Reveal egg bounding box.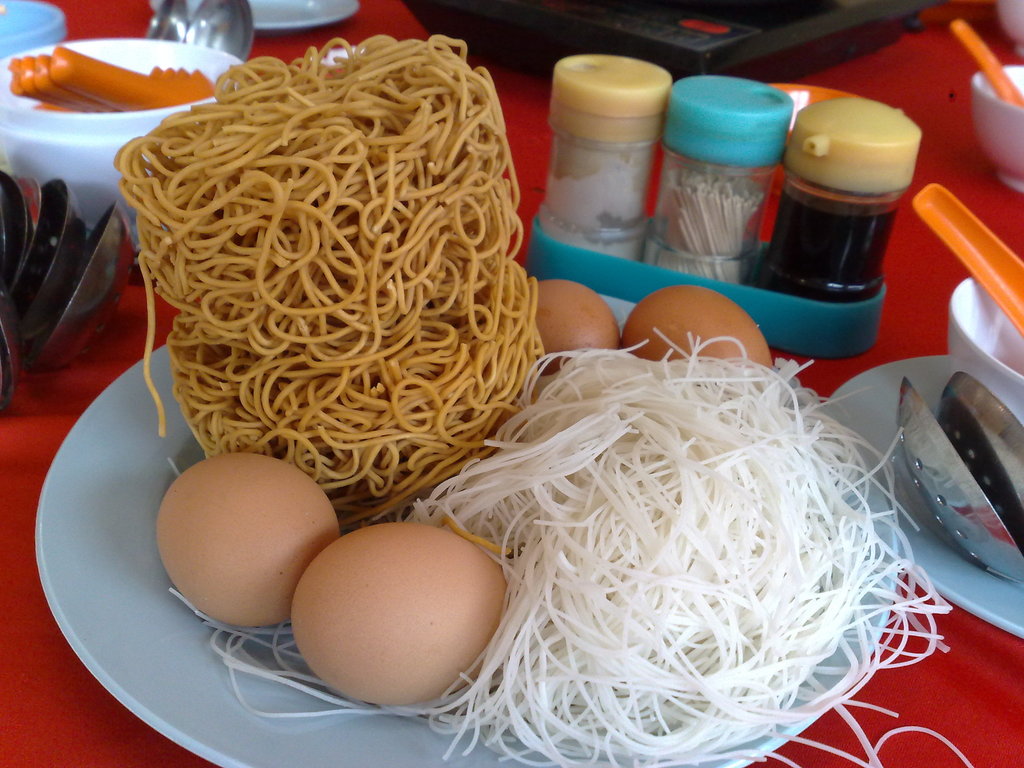
Revealed: (x1=280, y1=526, x2=514, y2=709).
